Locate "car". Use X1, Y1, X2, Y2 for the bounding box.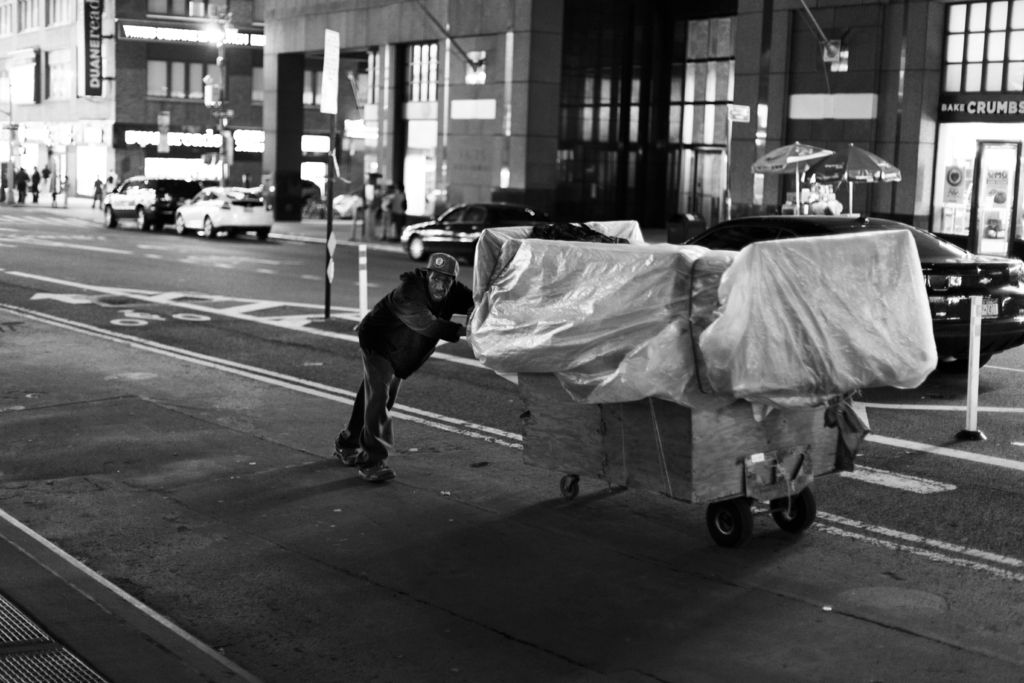
175, 181, 273, 238.
